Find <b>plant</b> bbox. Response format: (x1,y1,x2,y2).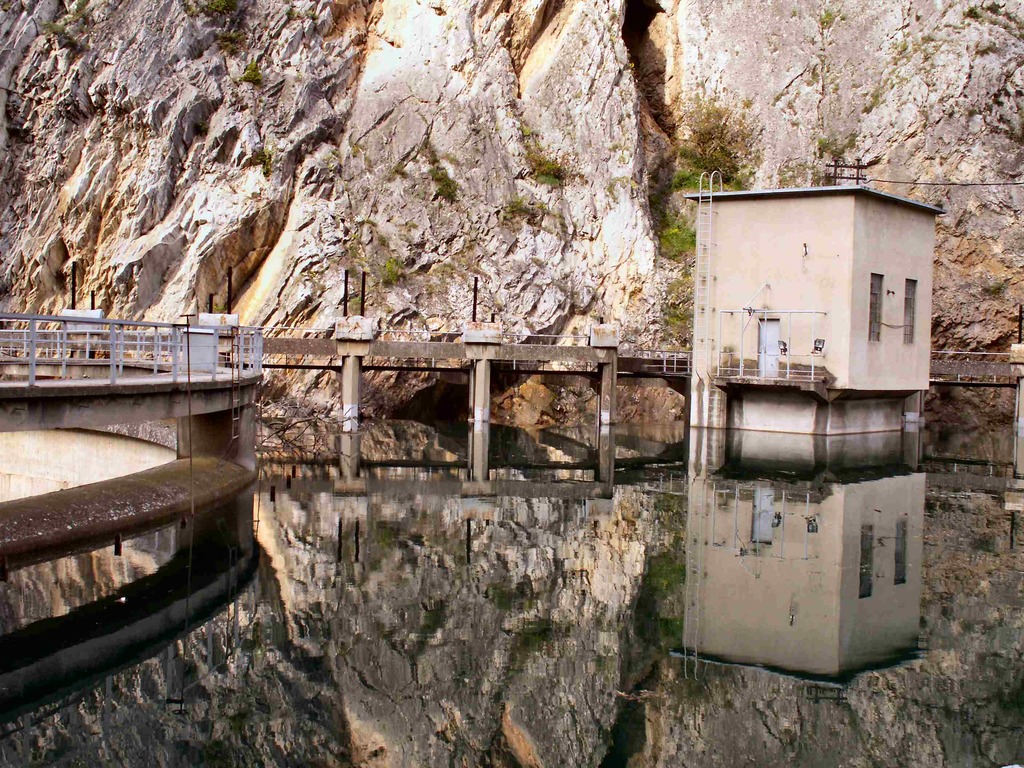
(573,399,595,424).
